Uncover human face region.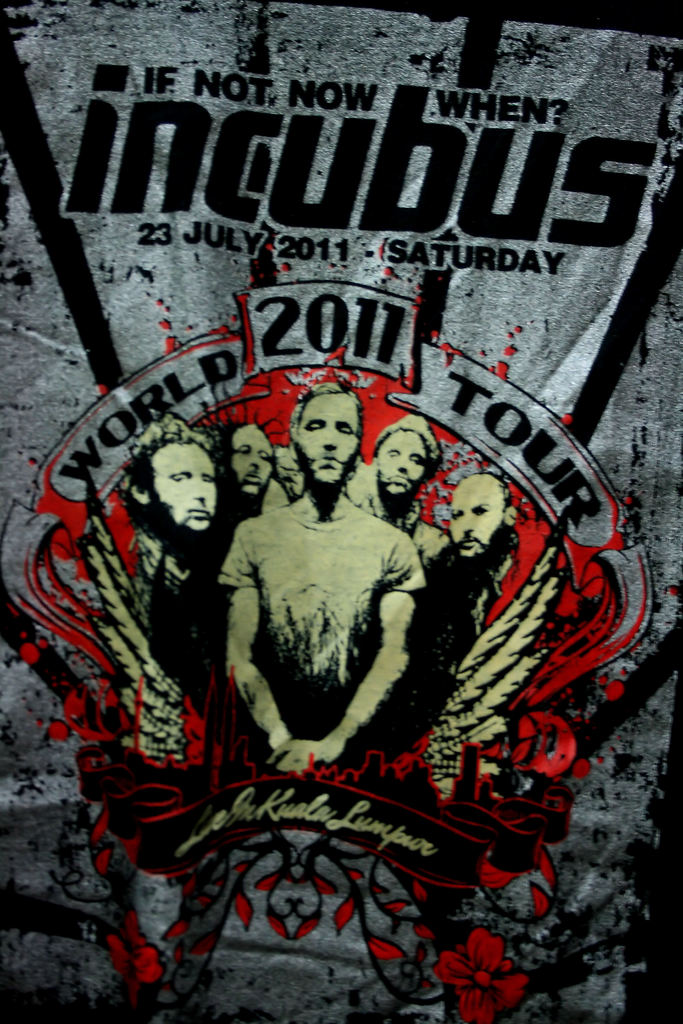
Uncovered: 286/384/356/495.
